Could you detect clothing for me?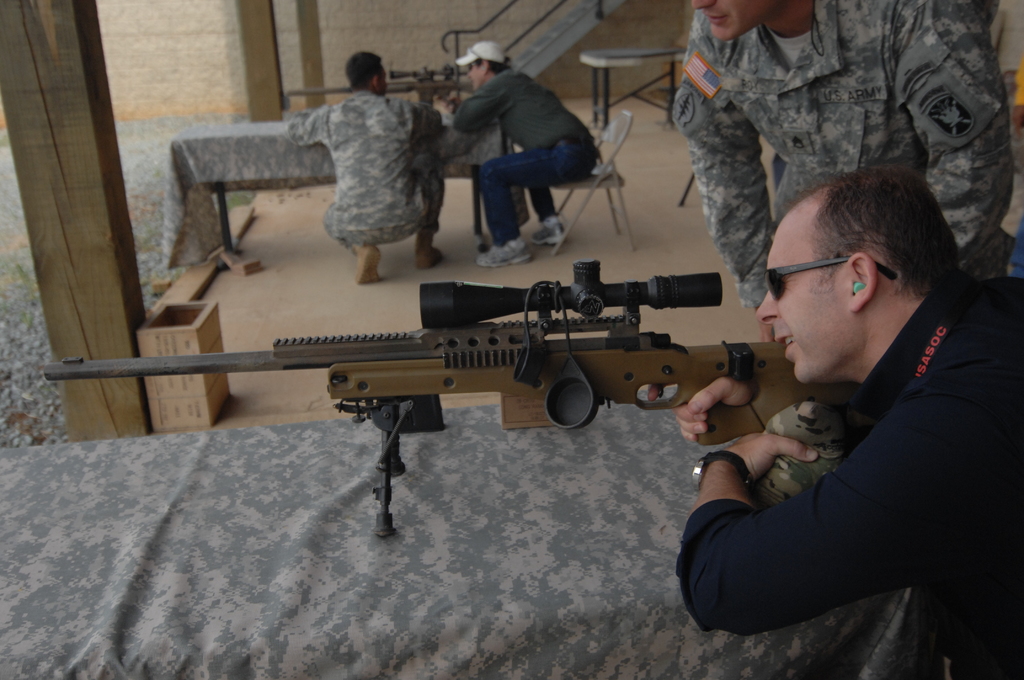
Detection result: 455,60,599,244.
